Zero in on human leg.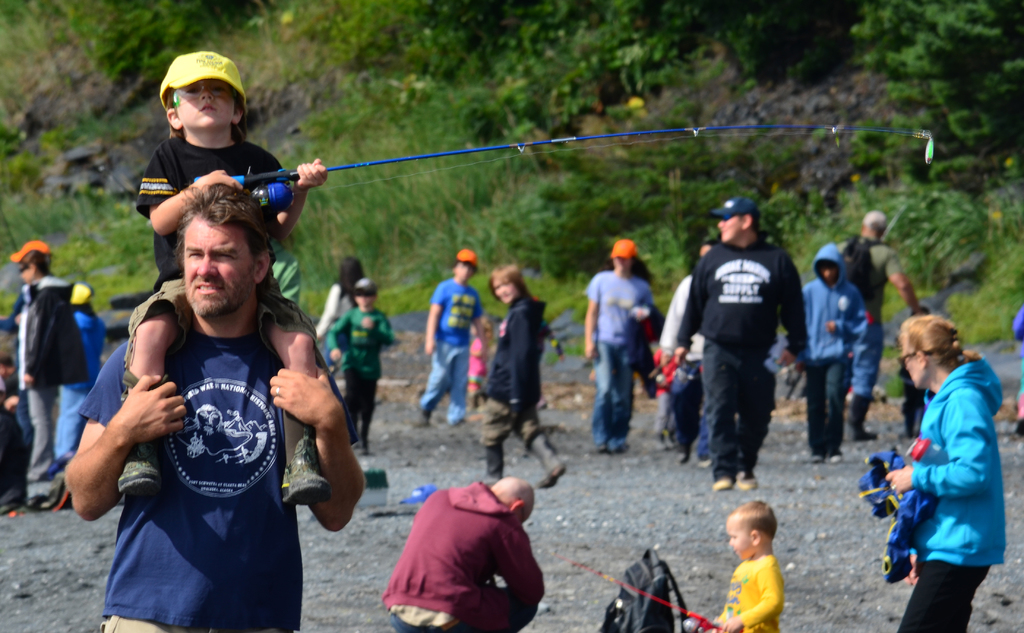
Zeroed in: <region>362, 373, 380, 452</region>.
